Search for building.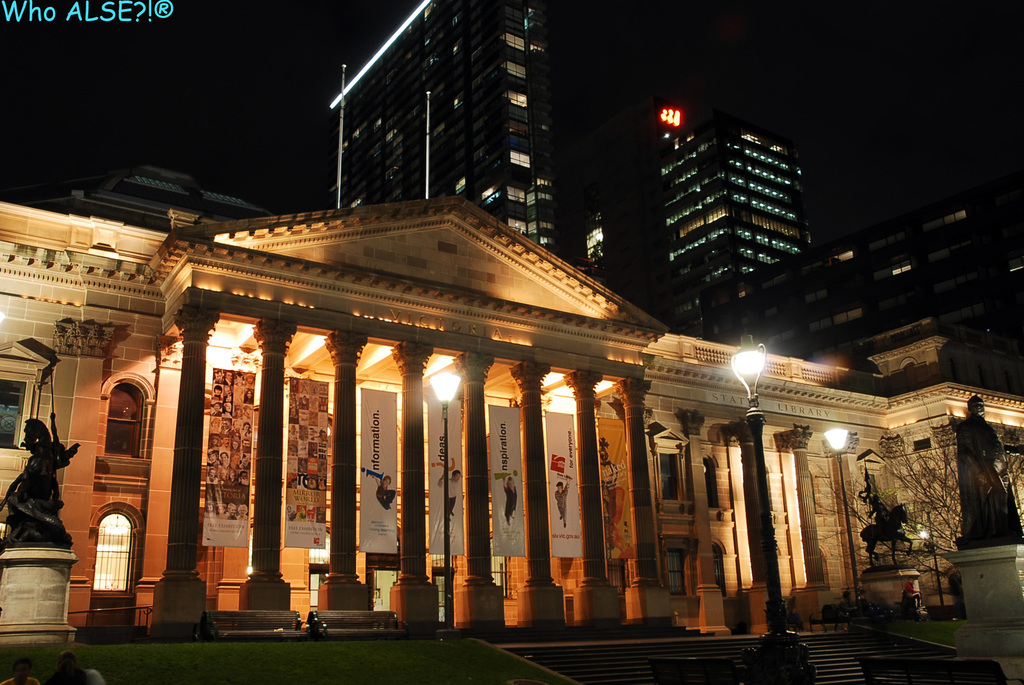
Found at (700, 190, 1023, 370).
